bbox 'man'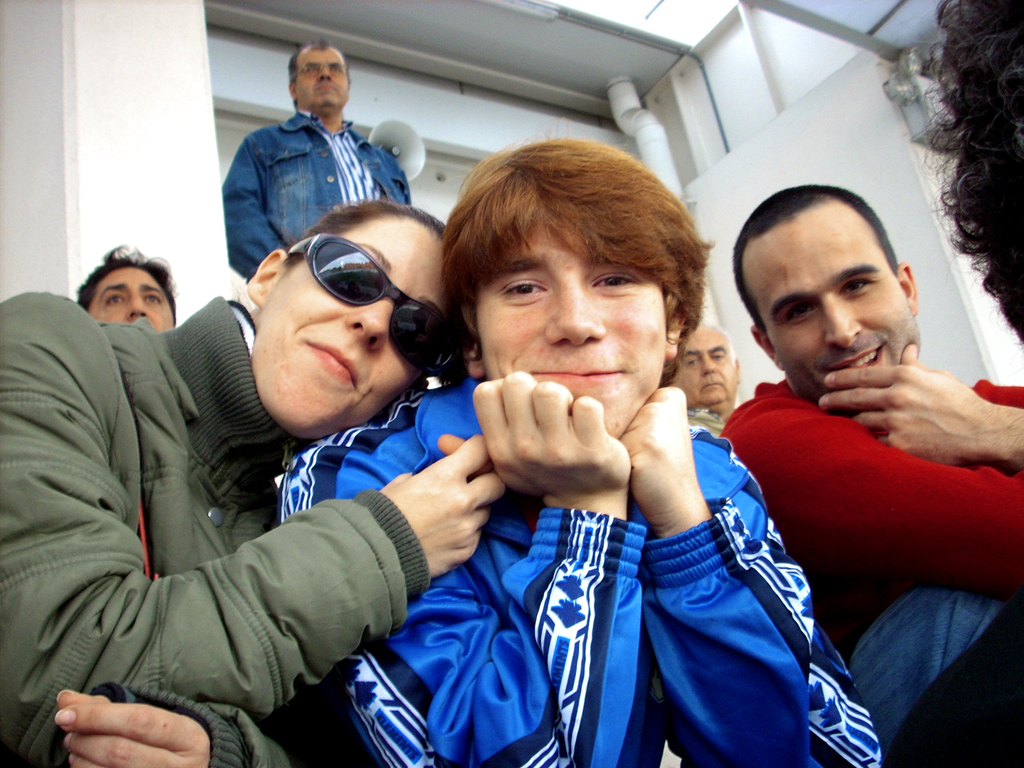
<region>227, 36, 413, 282</region>
